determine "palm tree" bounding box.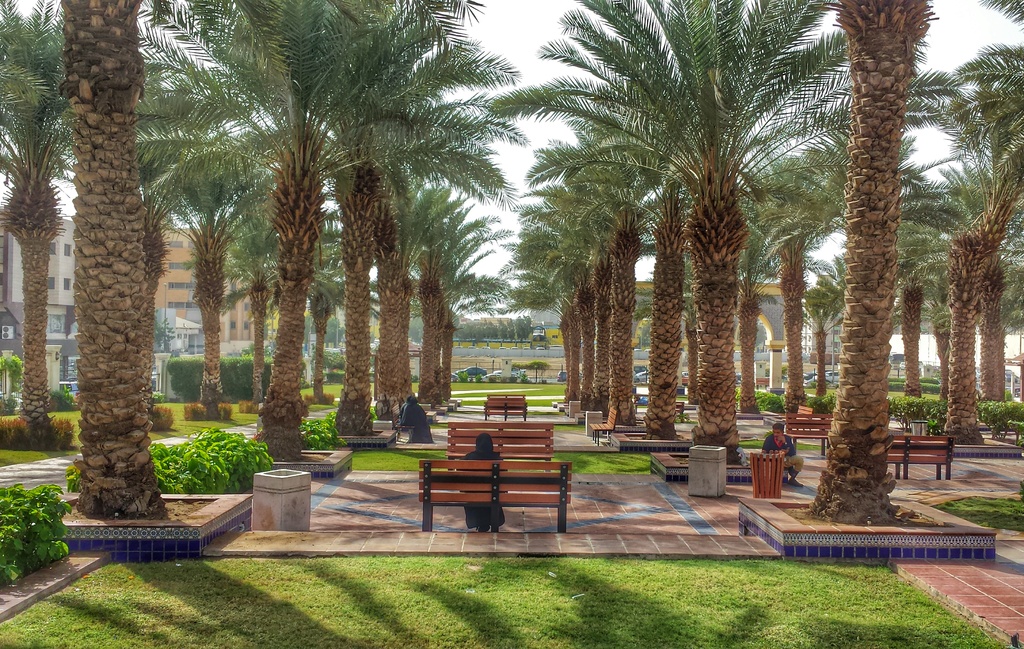
Determined: (x1=544, y1=126, x2=689, y2=429).
